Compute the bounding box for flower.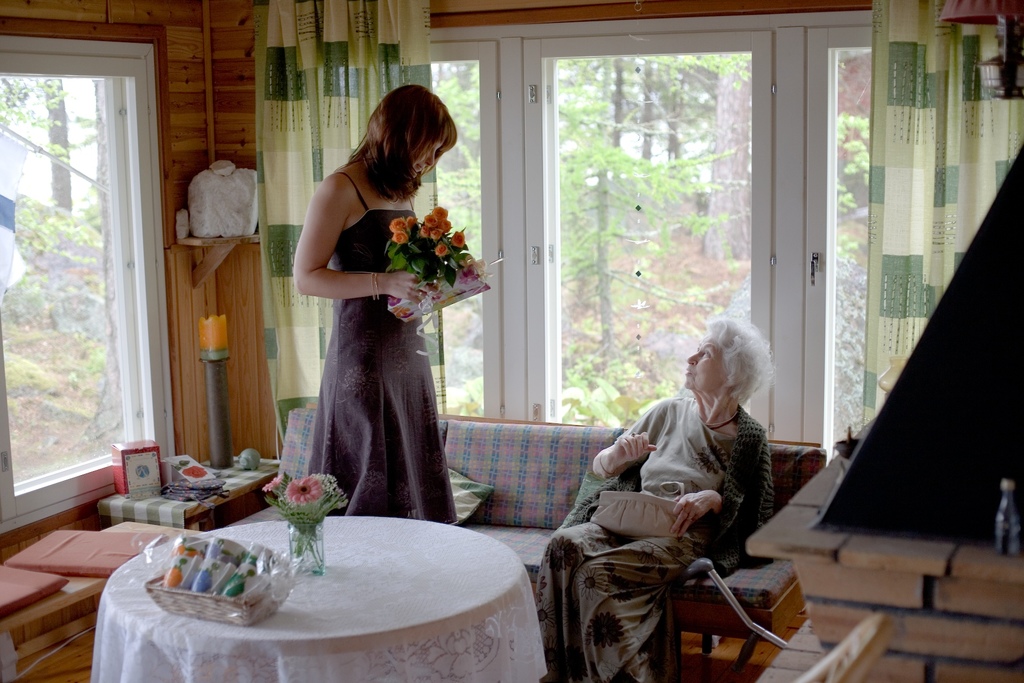
289, 475, 324, 500.
